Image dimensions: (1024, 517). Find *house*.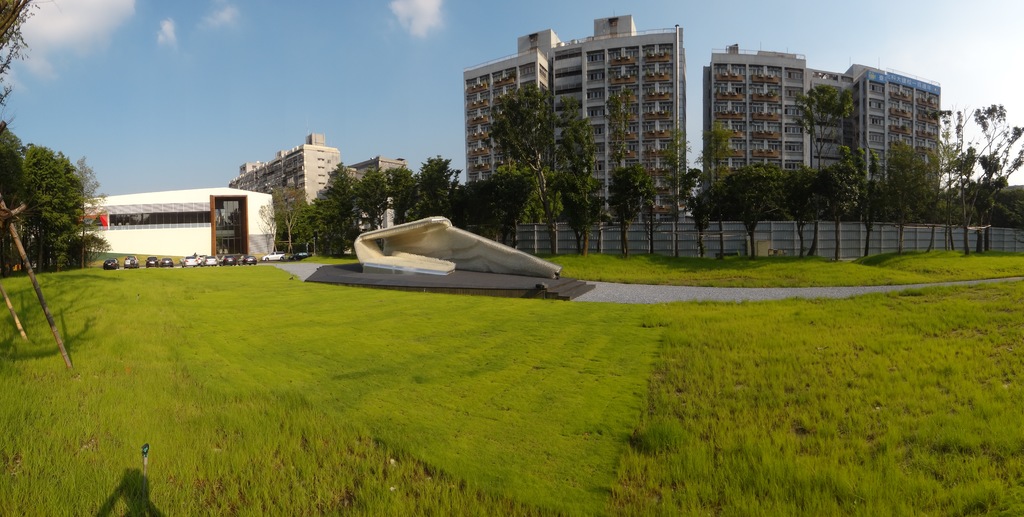
[x1=461, y1=9, x2=690, y2=220].
